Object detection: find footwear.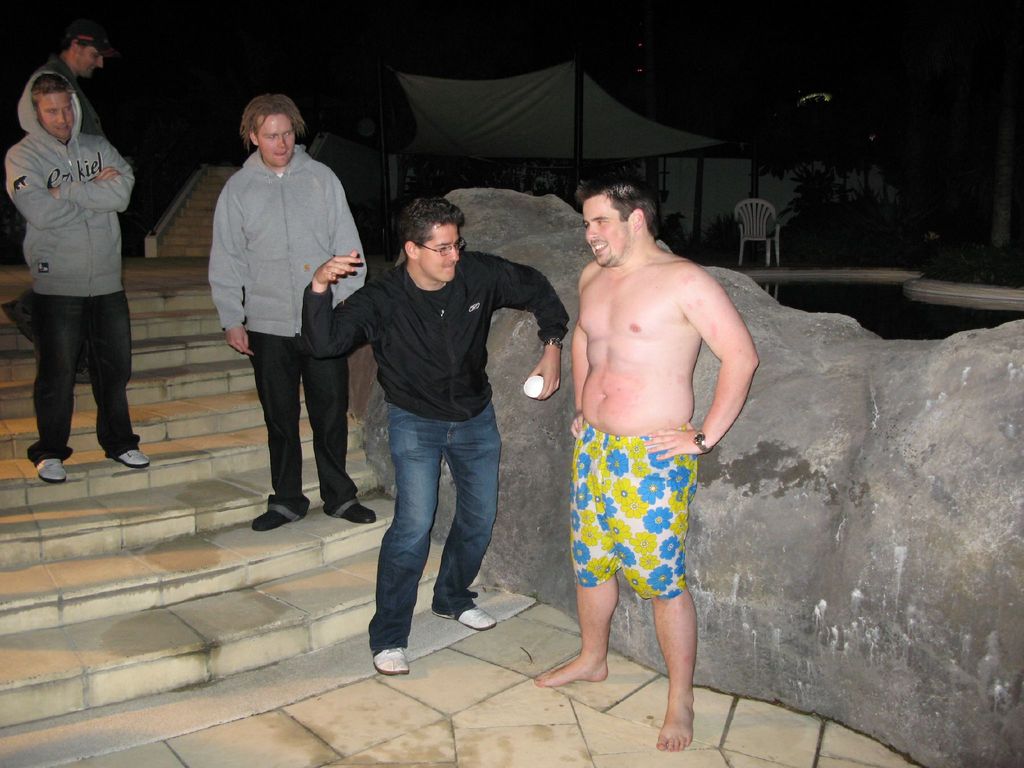
[370,645,411,677].
